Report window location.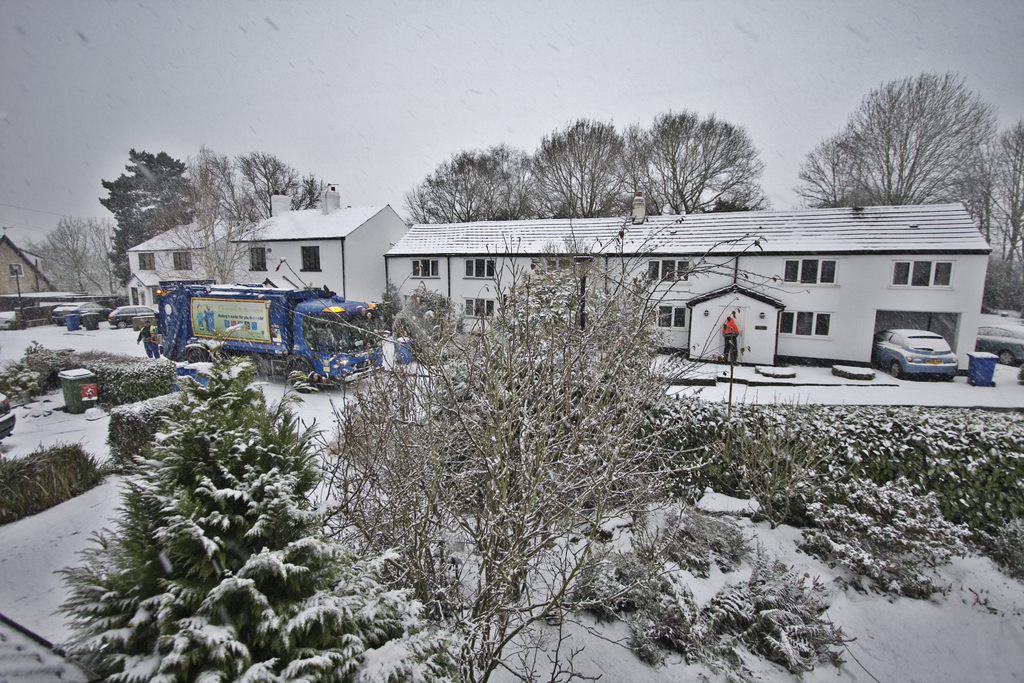
Report: (463,296,493,318).
